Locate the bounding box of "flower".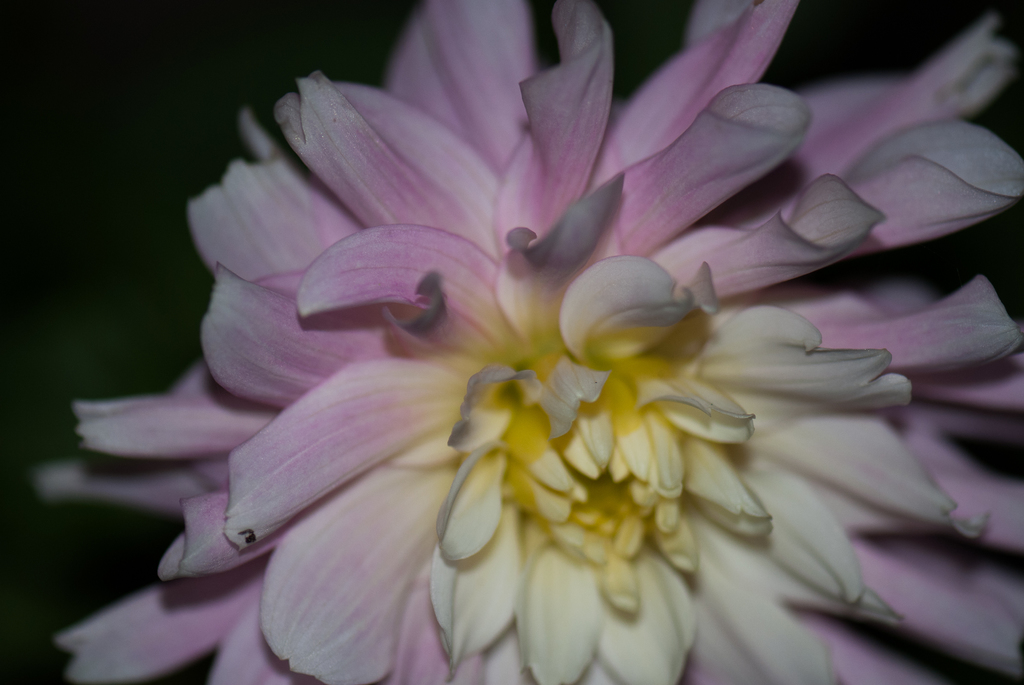
Bounding box: x1=169, y1=10, x2=997, y2=645.
